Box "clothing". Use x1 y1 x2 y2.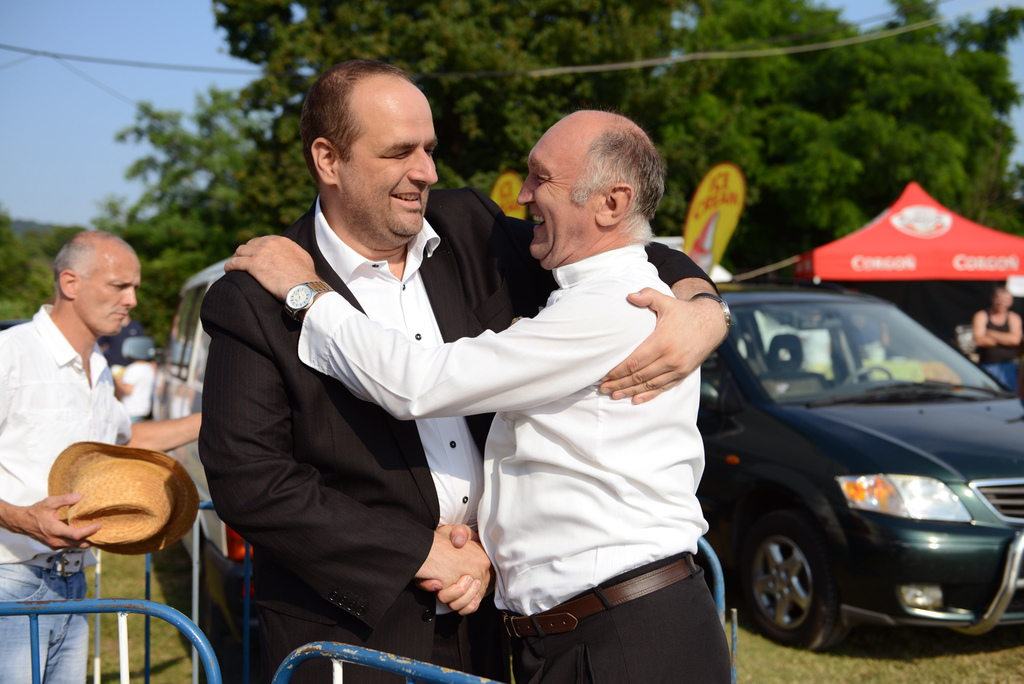
0 300 138 683.
